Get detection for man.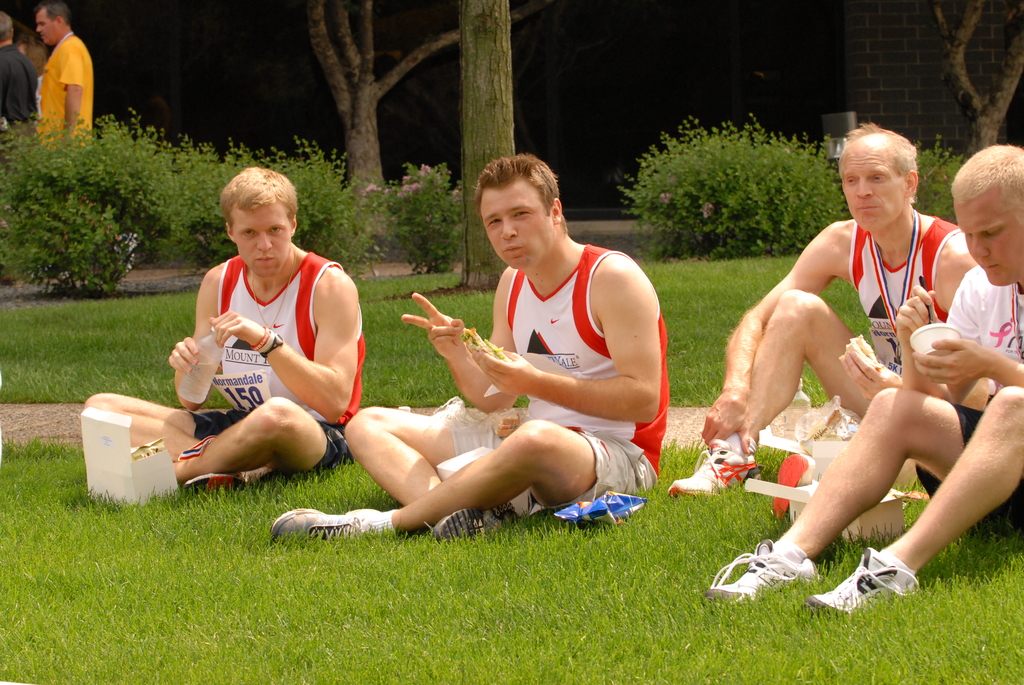
Detection: [x1=35, y1=0, x2=96, y2=146].
